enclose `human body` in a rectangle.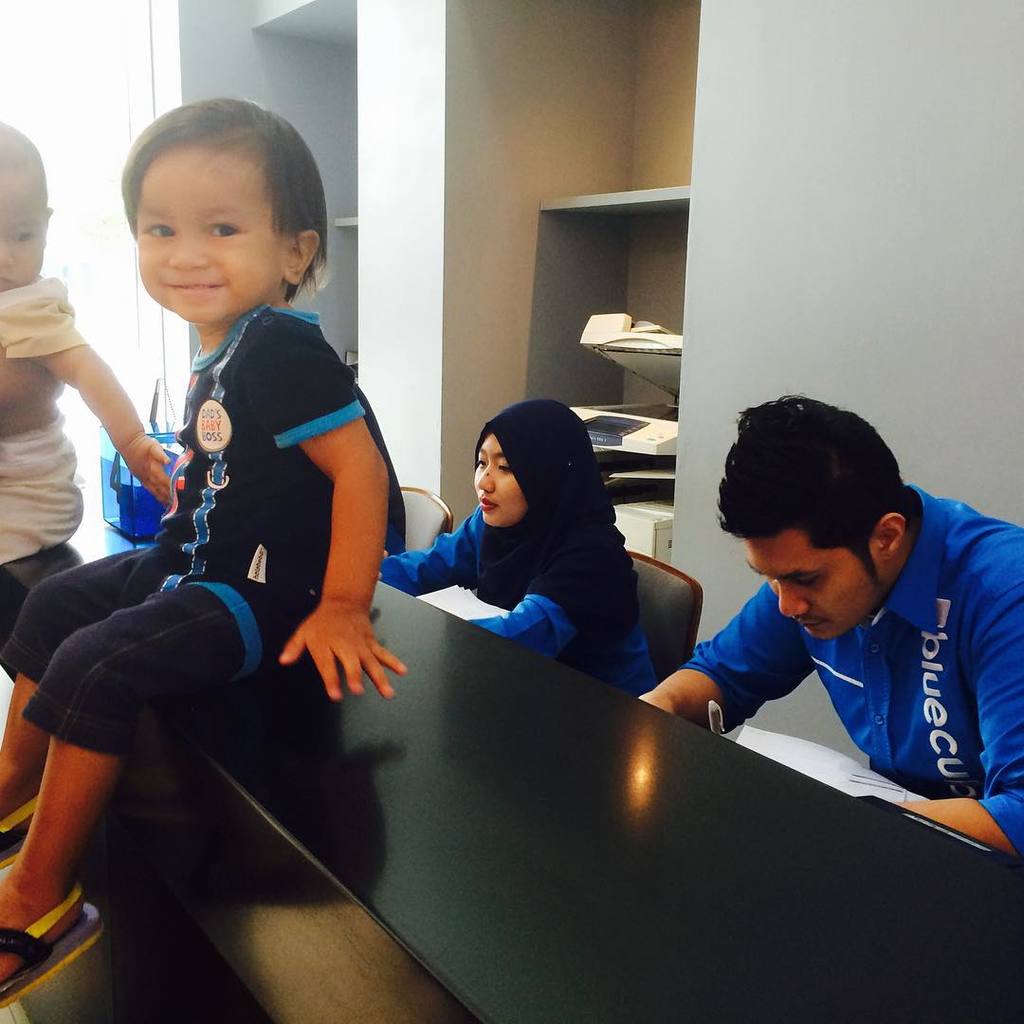
left=0, top=122, right=176, bottom=572.
